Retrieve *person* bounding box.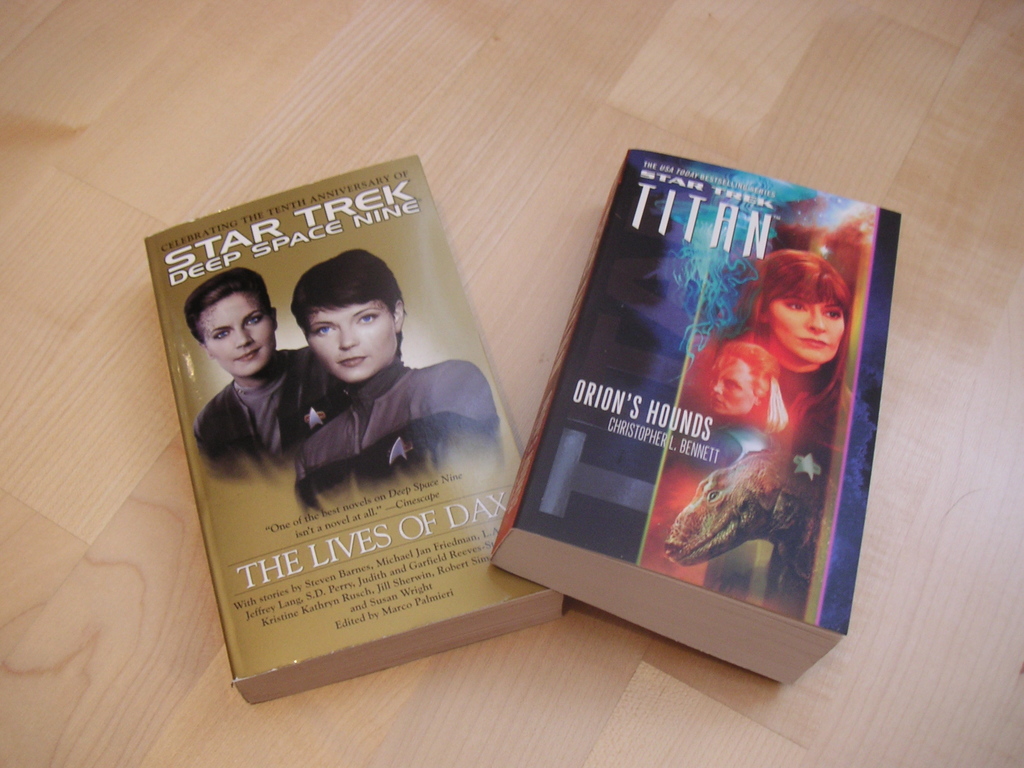
Bounding box: (x1=182, y1=264, x2=308, y2=505).
